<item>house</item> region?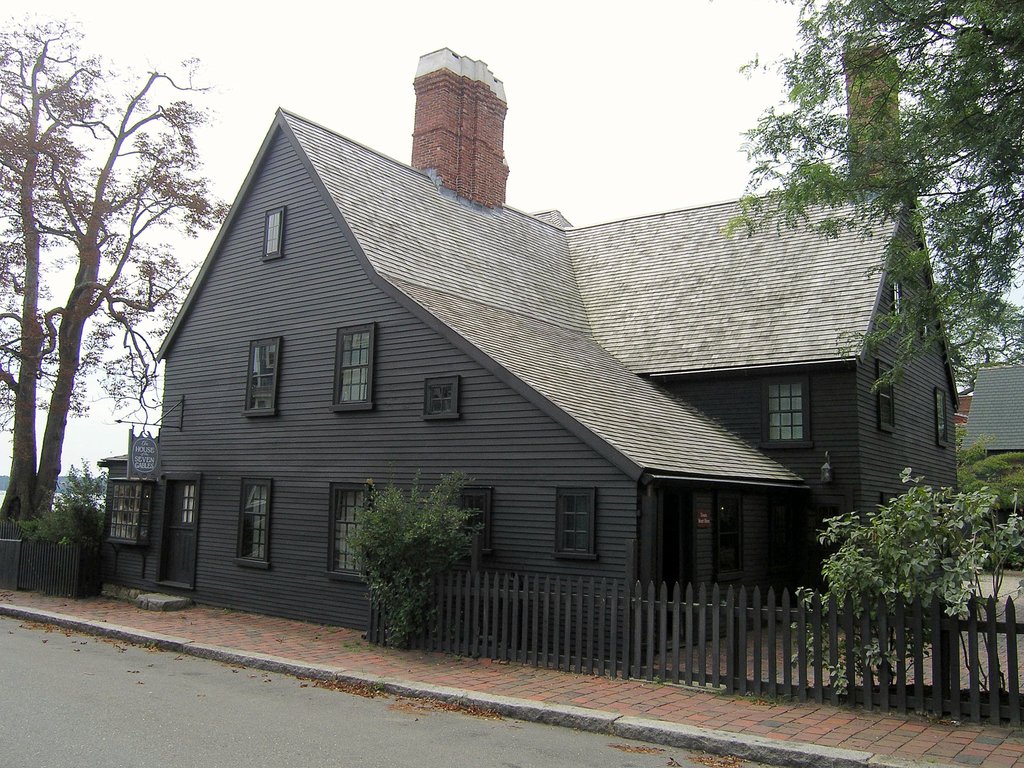
125/62/929/688
